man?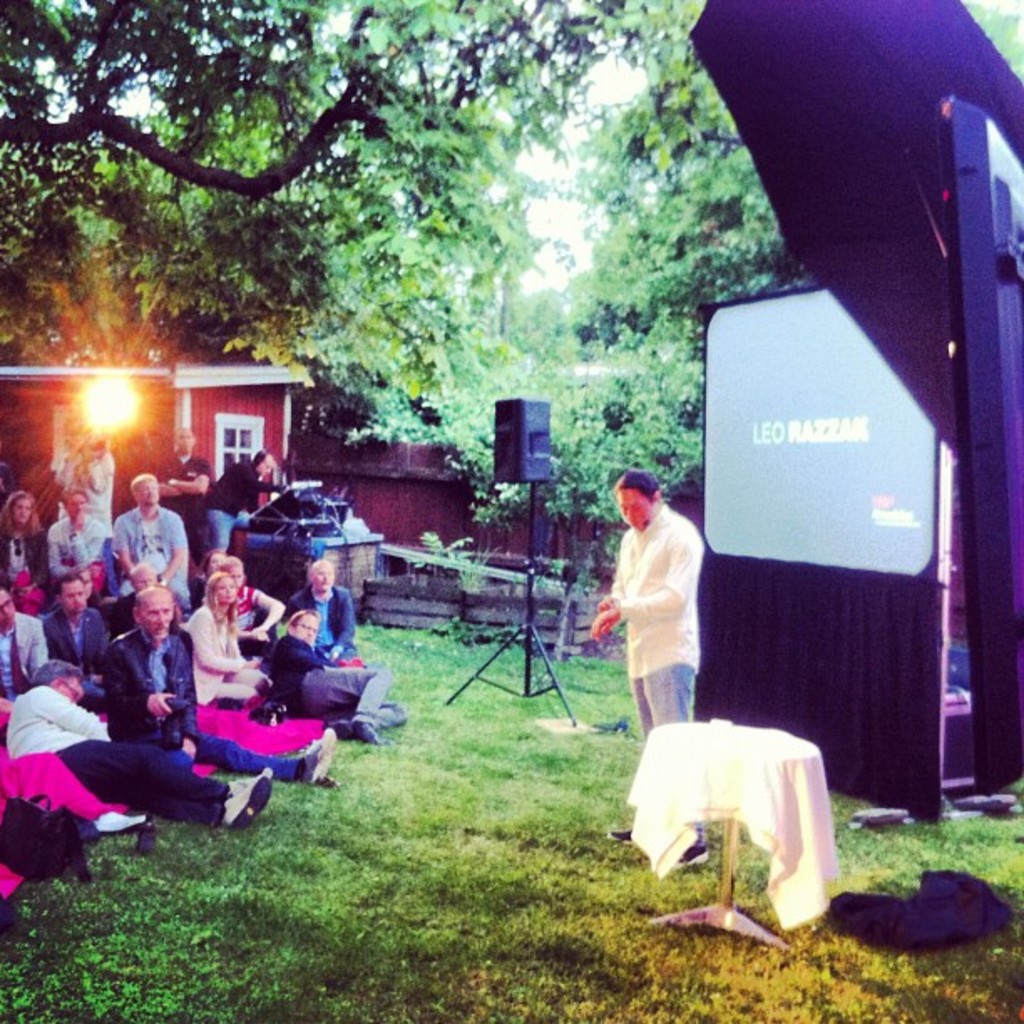
detection(0, 584, 54, 703)
